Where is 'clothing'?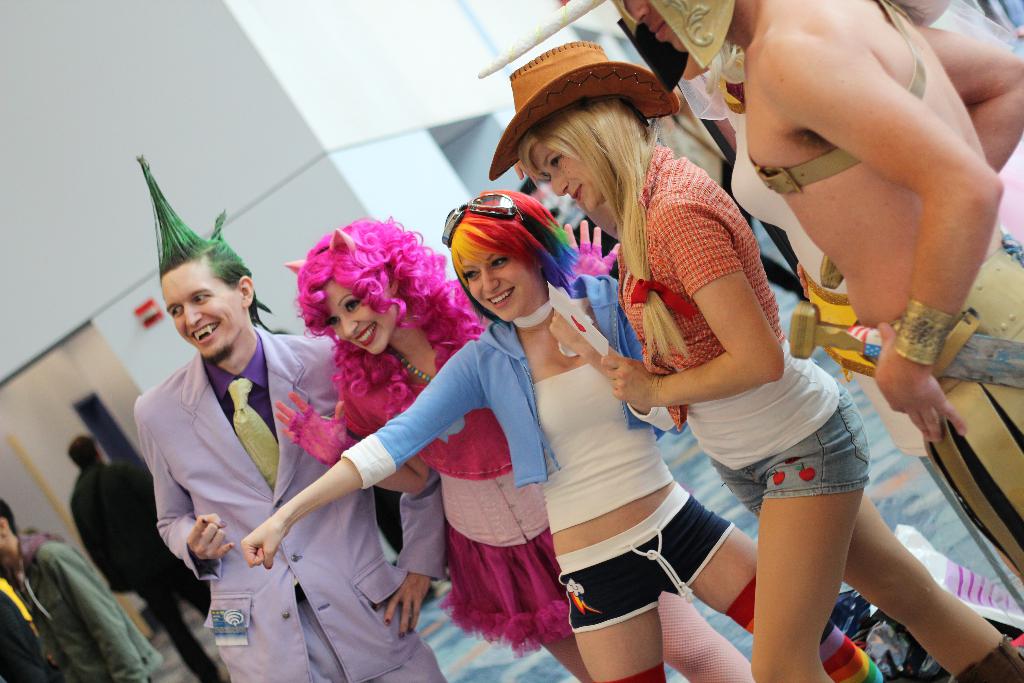
(x1=874, y1=230, x2=1023, y2=578).
